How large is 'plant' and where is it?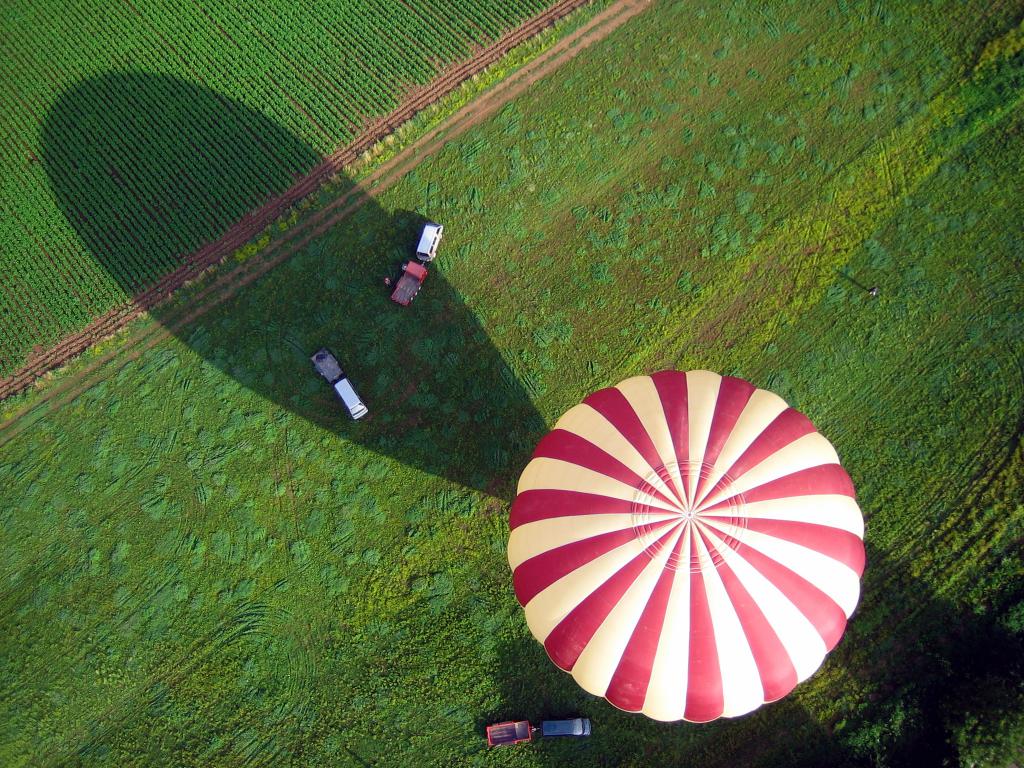
Bounding box: detection(994, 593, 1023, 655).
